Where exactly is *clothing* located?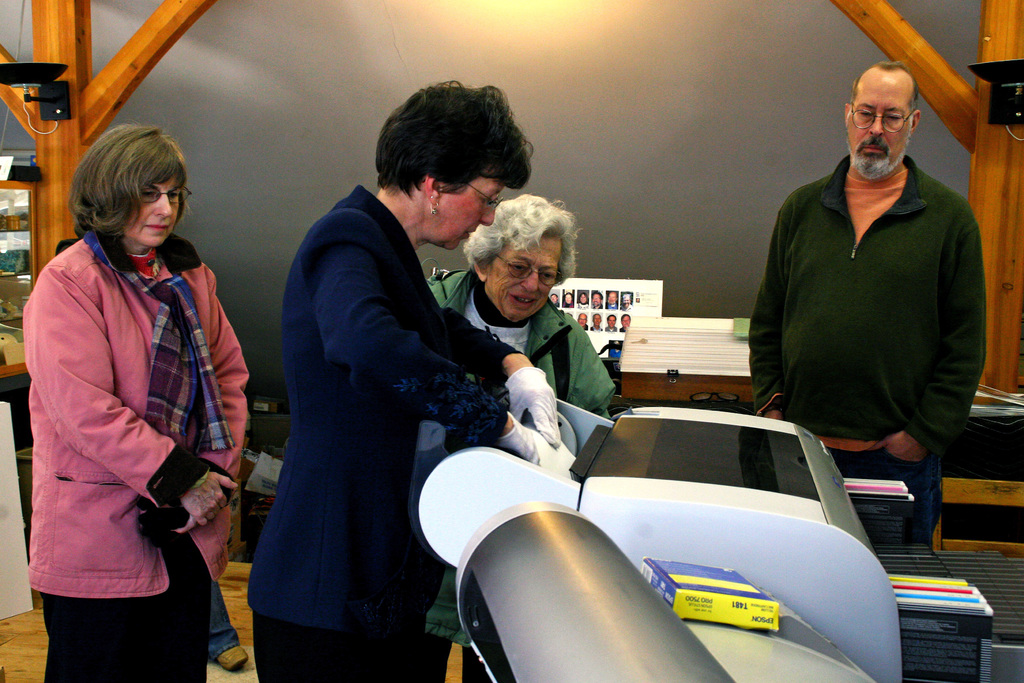
Its bounding box is <box>577,302,588,308</box>.
